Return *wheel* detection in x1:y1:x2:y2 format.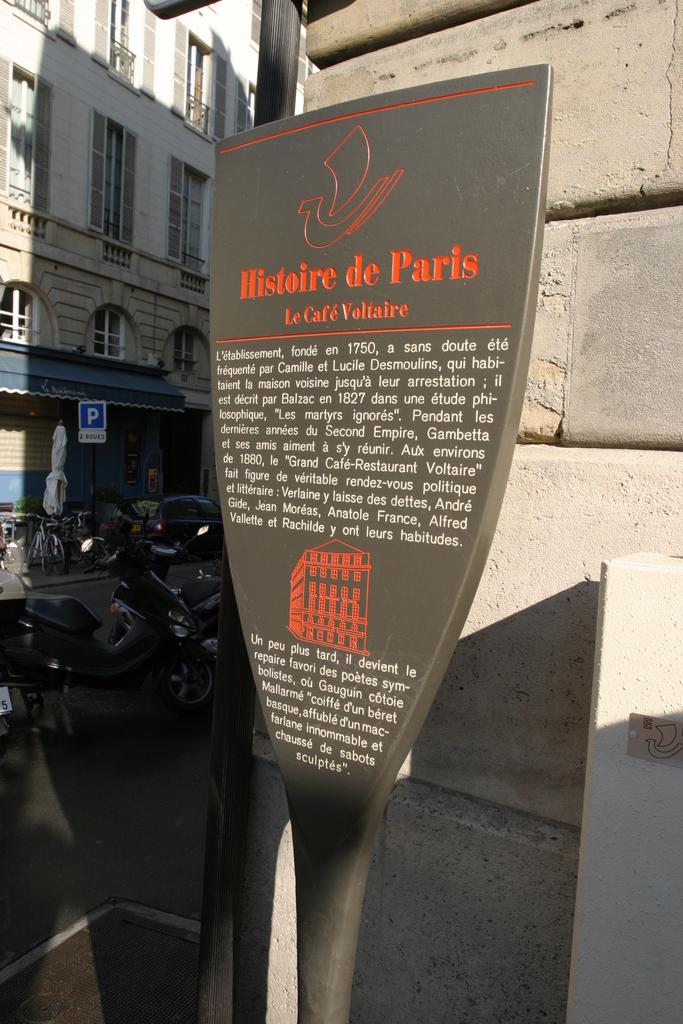
38:535:58:575.
